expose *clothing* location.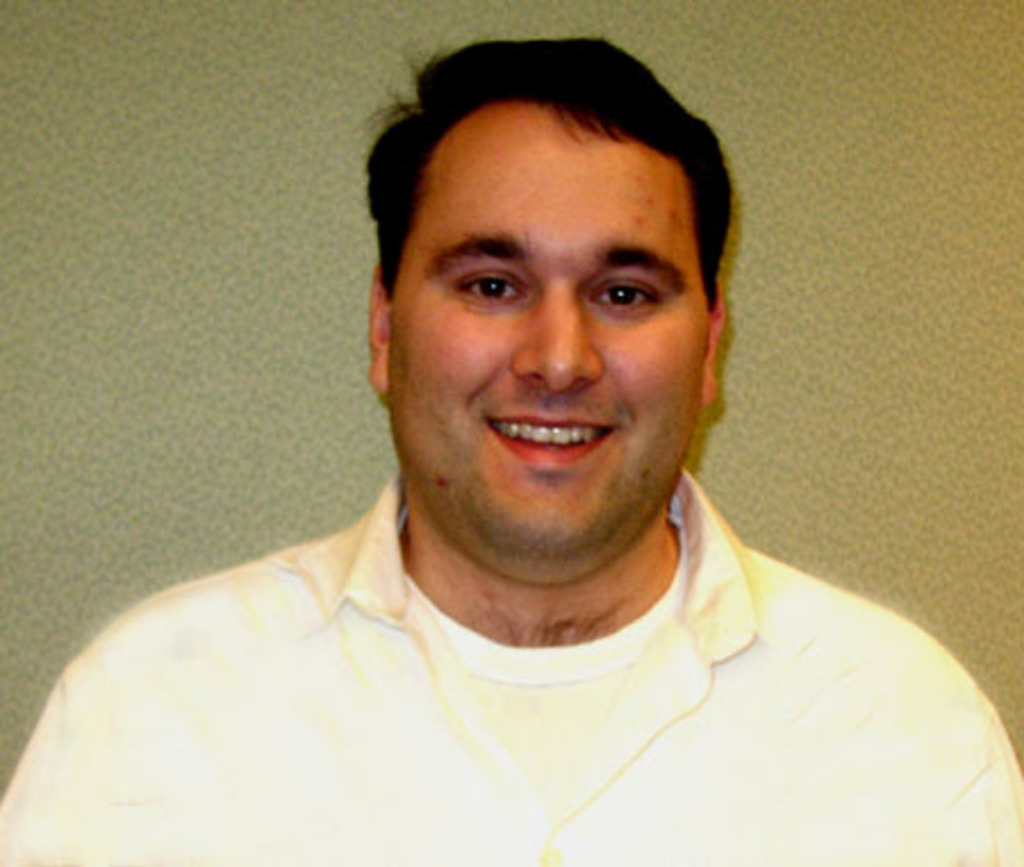
Exposed at l=0, t=462, r=1022, b=865.
